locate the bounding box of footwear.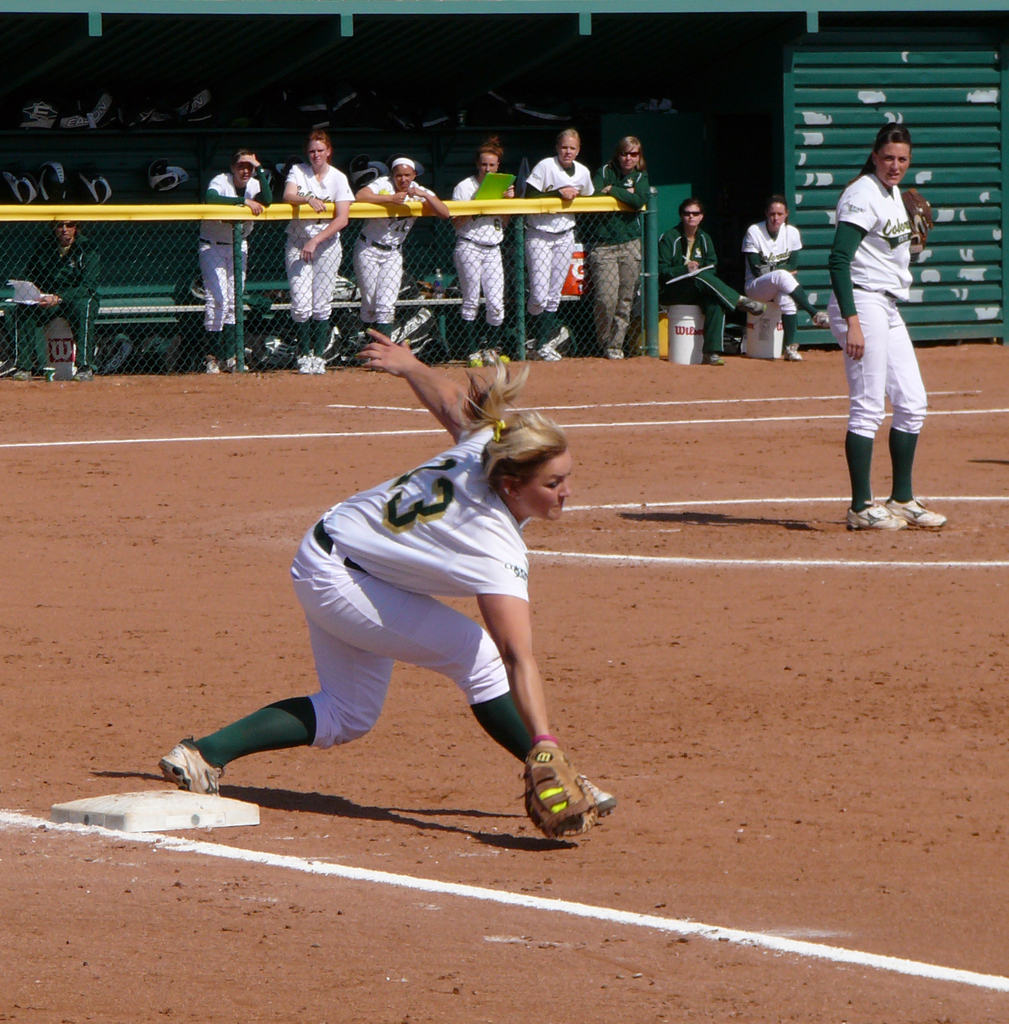
Bounding box: [843, 502, 908, 534].
